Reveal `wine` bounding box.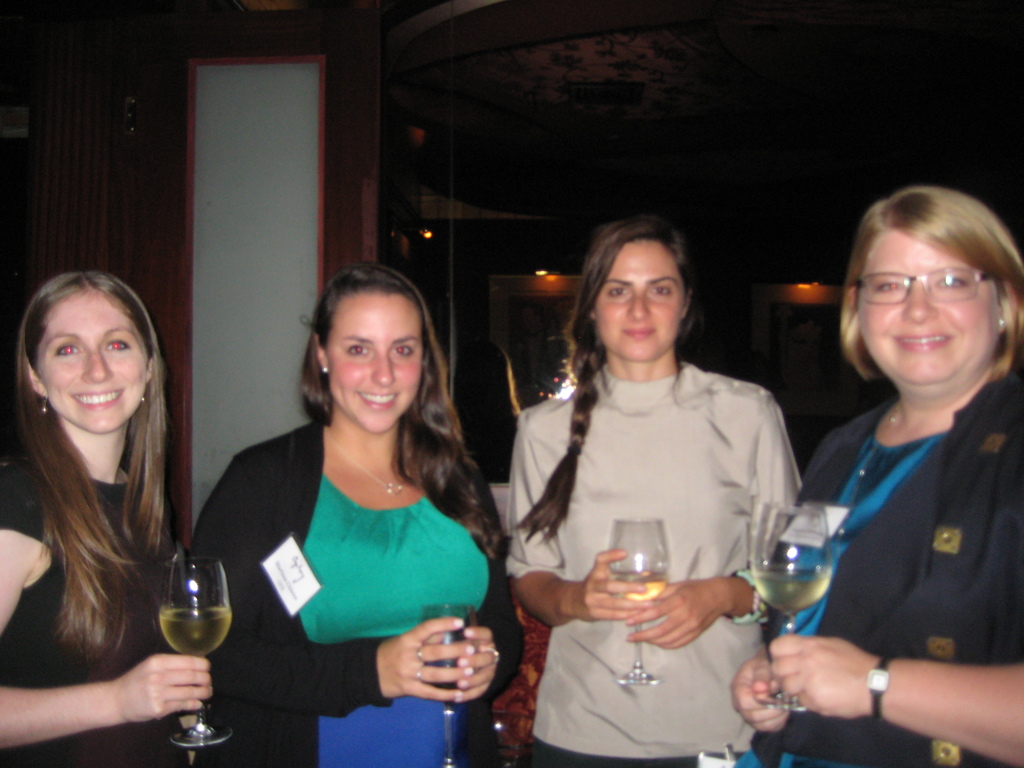
Revealed: region(430, 663, 465, 701).
